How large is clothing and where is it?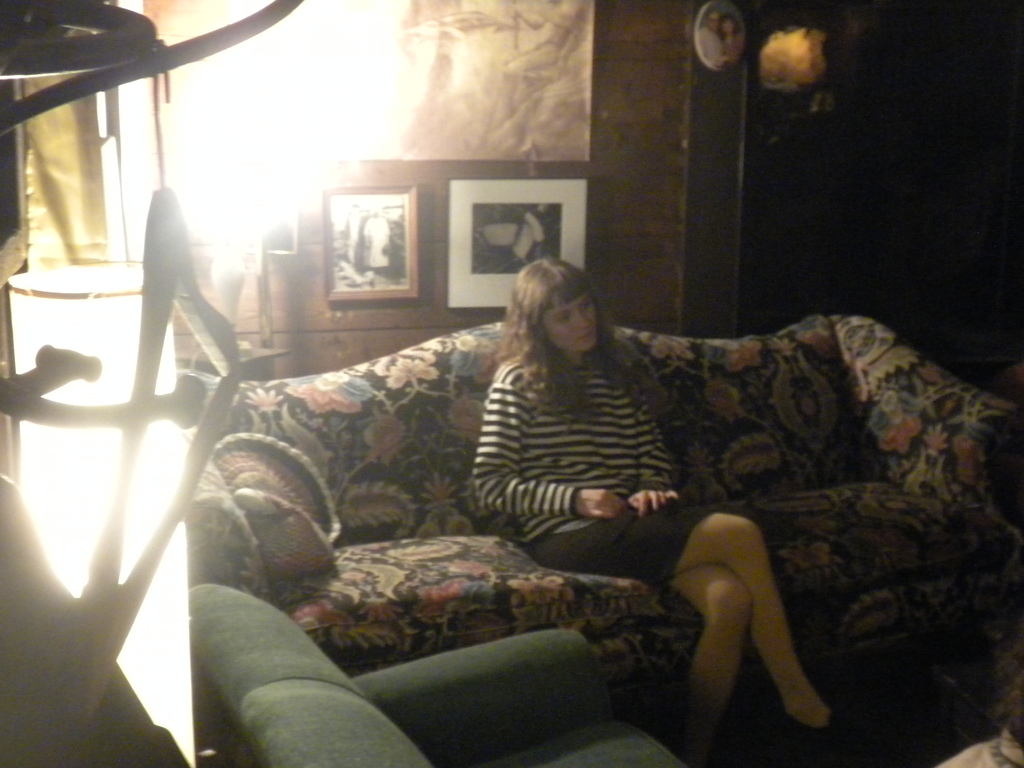
Bounding box: 477/339/726/580.
